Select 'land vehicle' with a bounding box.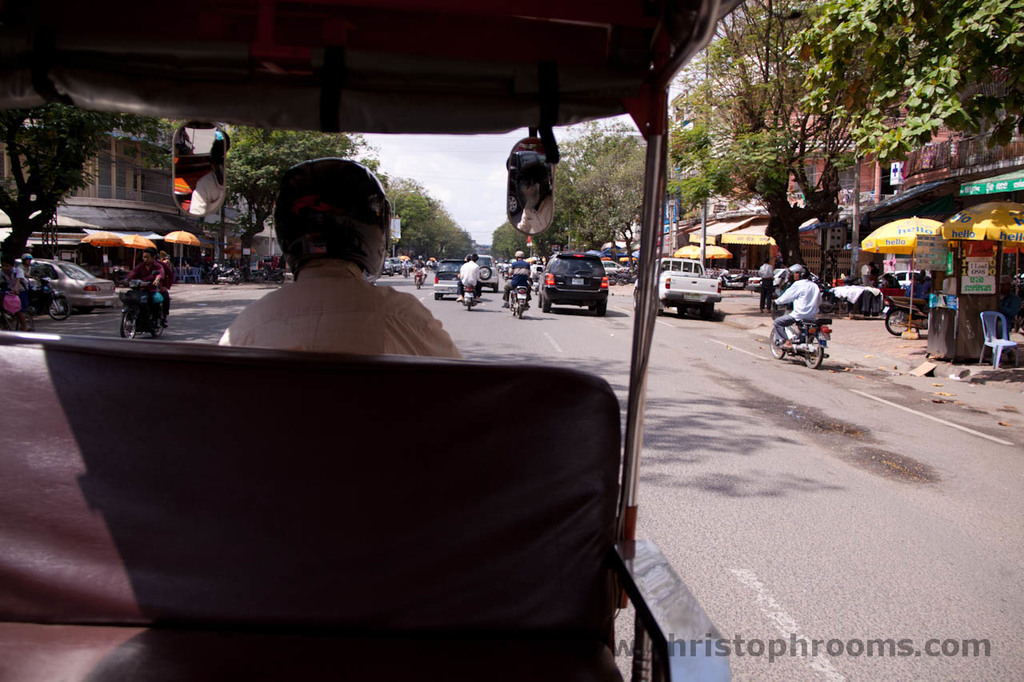
box=[16, 275, 74, 322].
